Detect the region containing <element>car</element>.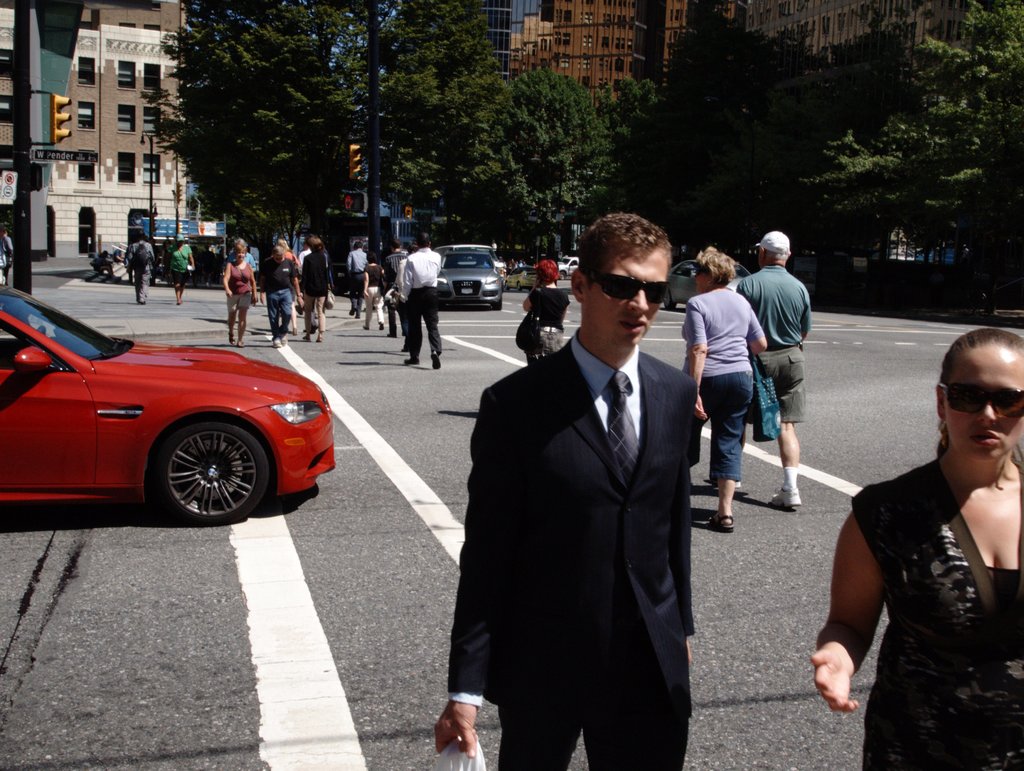
BBox(558, 256, 579, 280).
